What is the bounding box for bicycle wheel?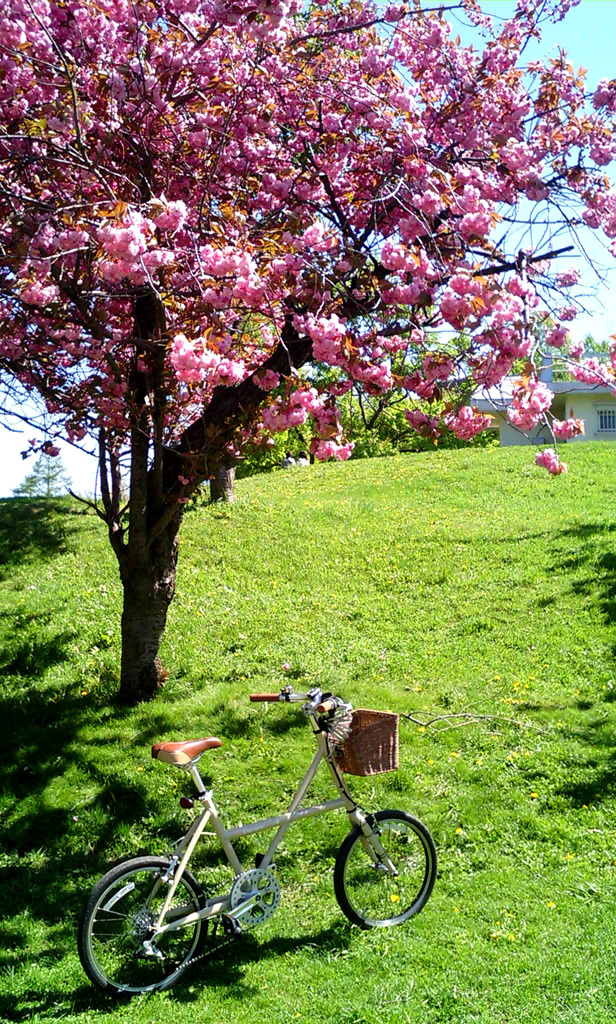
330/812/434/942.
